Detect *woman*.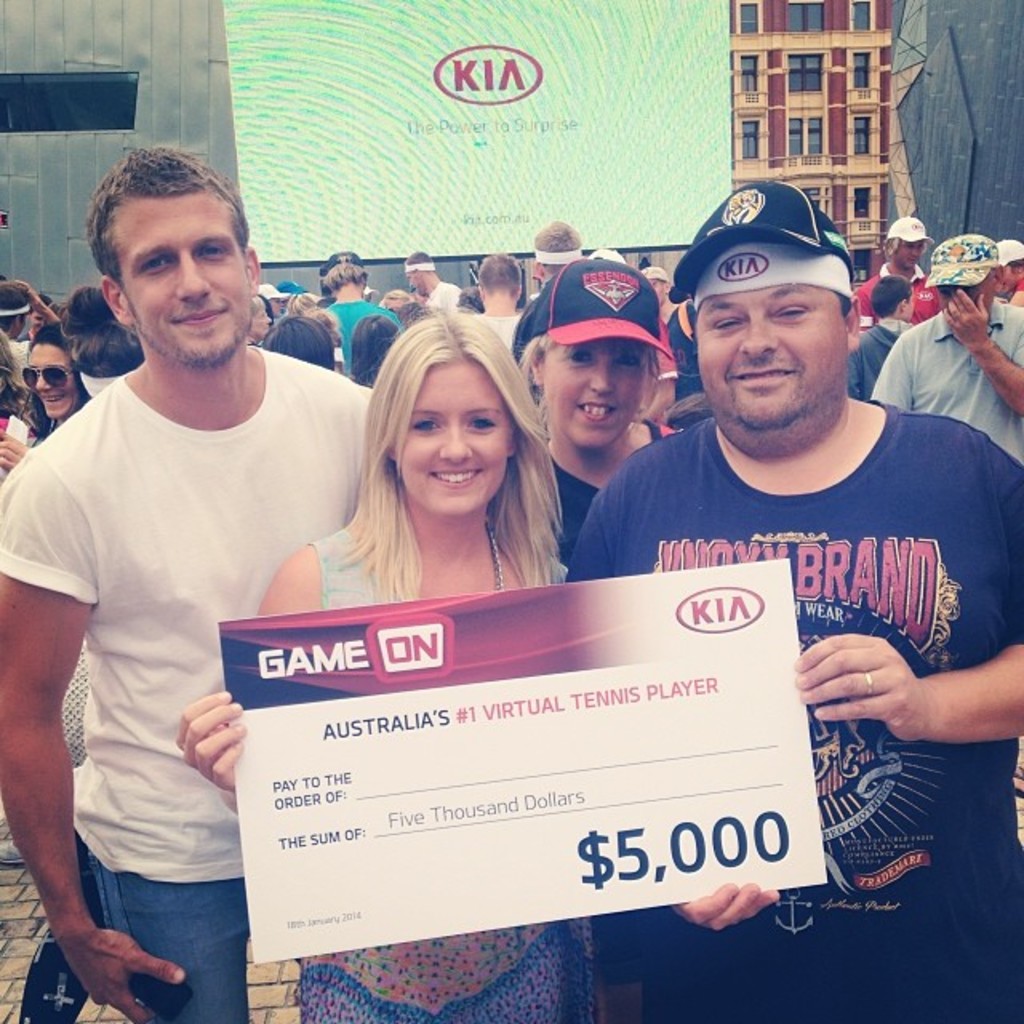
Detected at [0, 320, 88, 474].
